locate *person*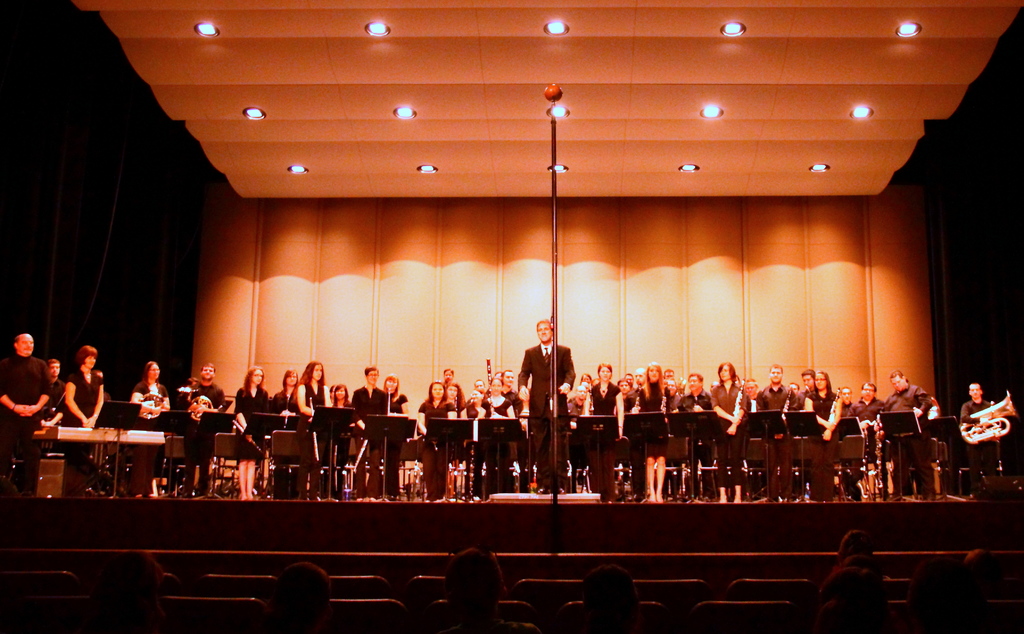
518, 319, 576, 497
